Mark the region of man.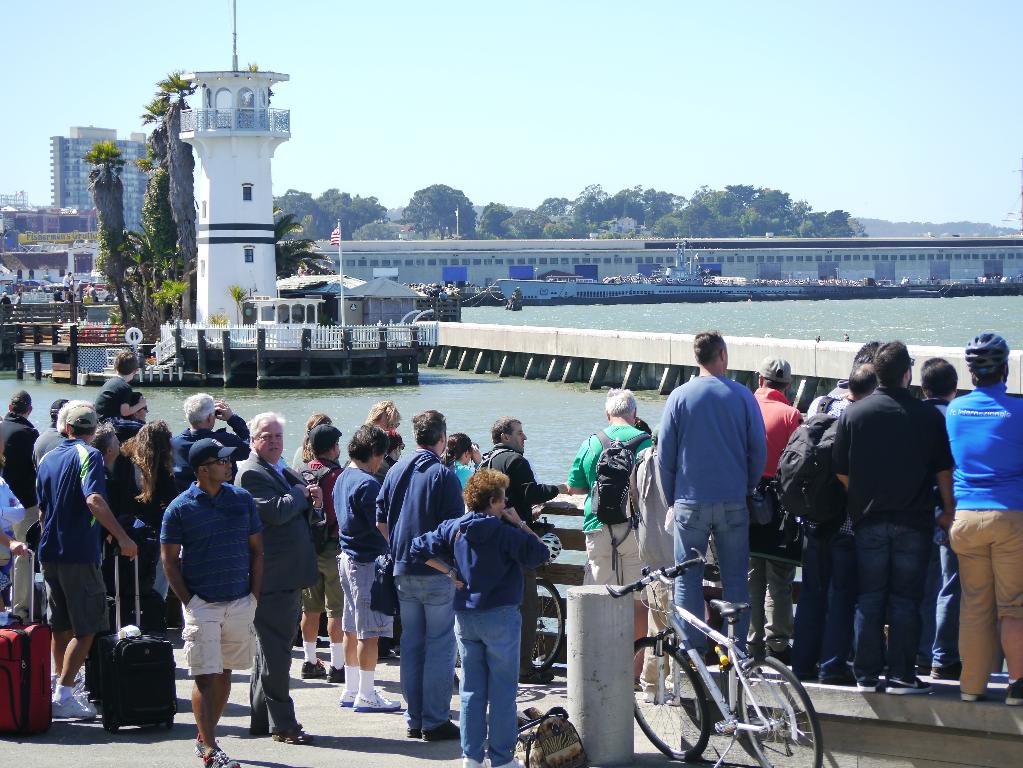
Region: 941 329 1022 701.
